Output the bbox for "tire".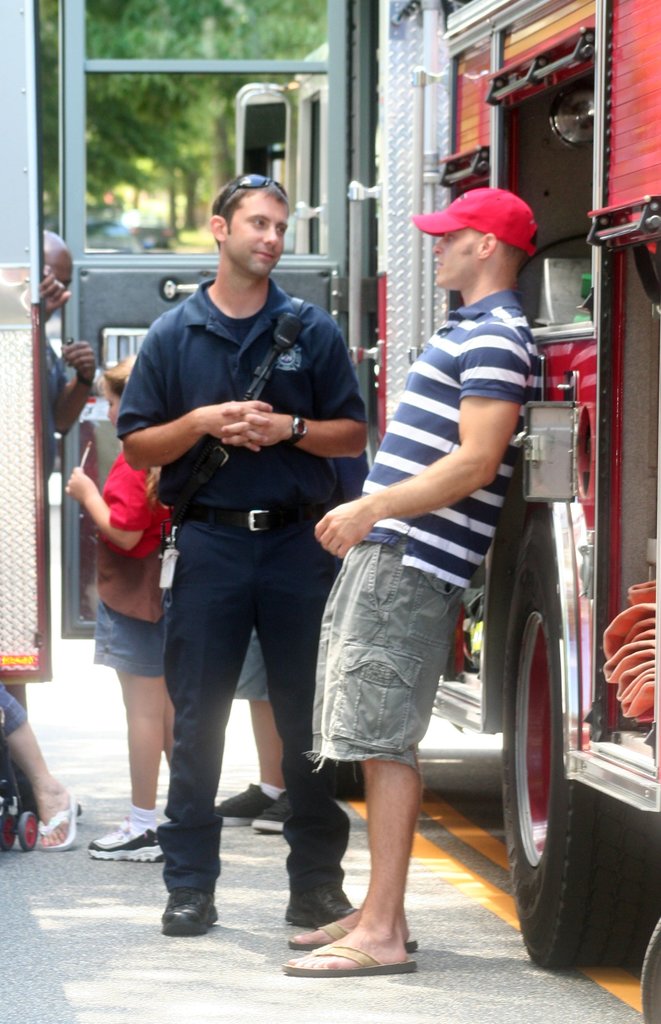
region(19, 806, 37, 846).
